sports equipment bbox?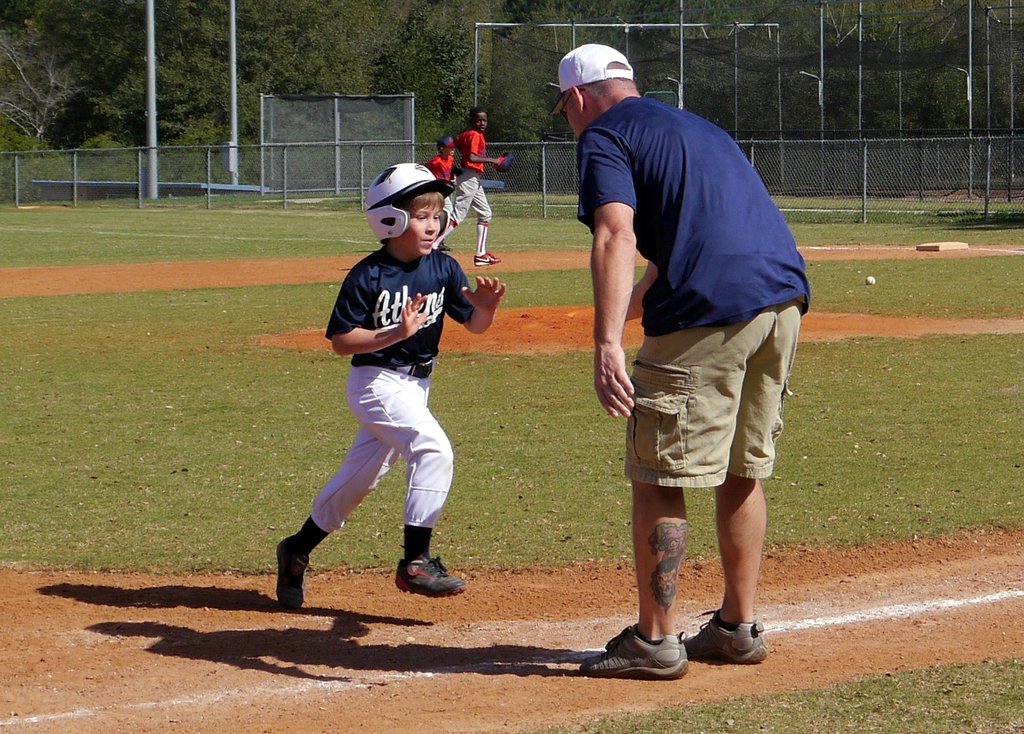
rect(362, 161, 454, 246)
